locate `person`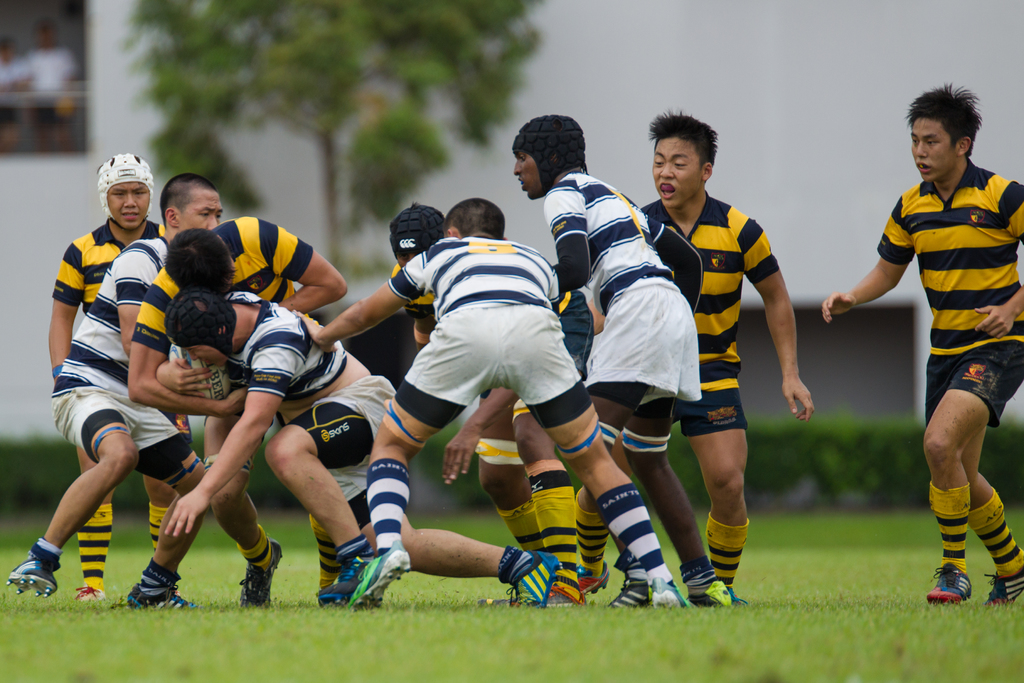
(left=47, top=156, right=173, bottom=595)
